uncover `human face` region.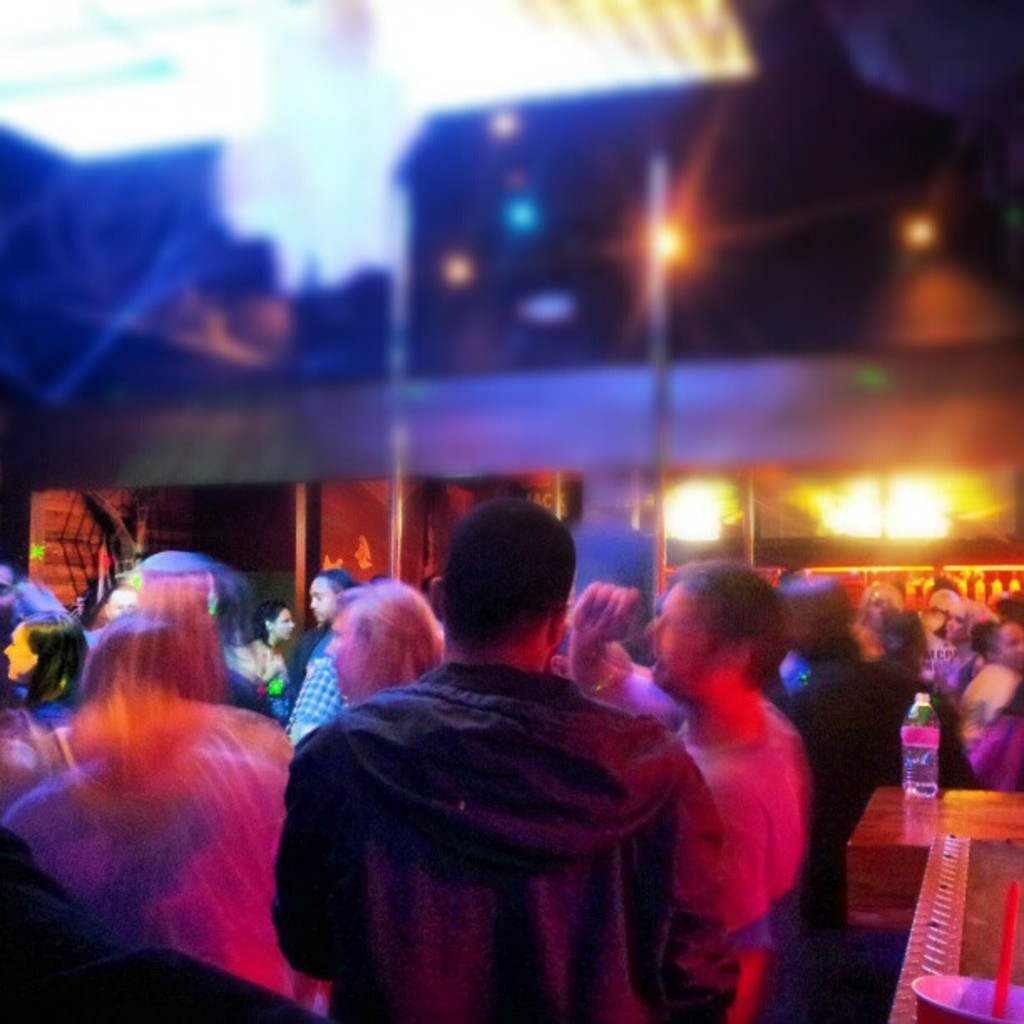
Uncovered: (273, 614, 298, 644).
